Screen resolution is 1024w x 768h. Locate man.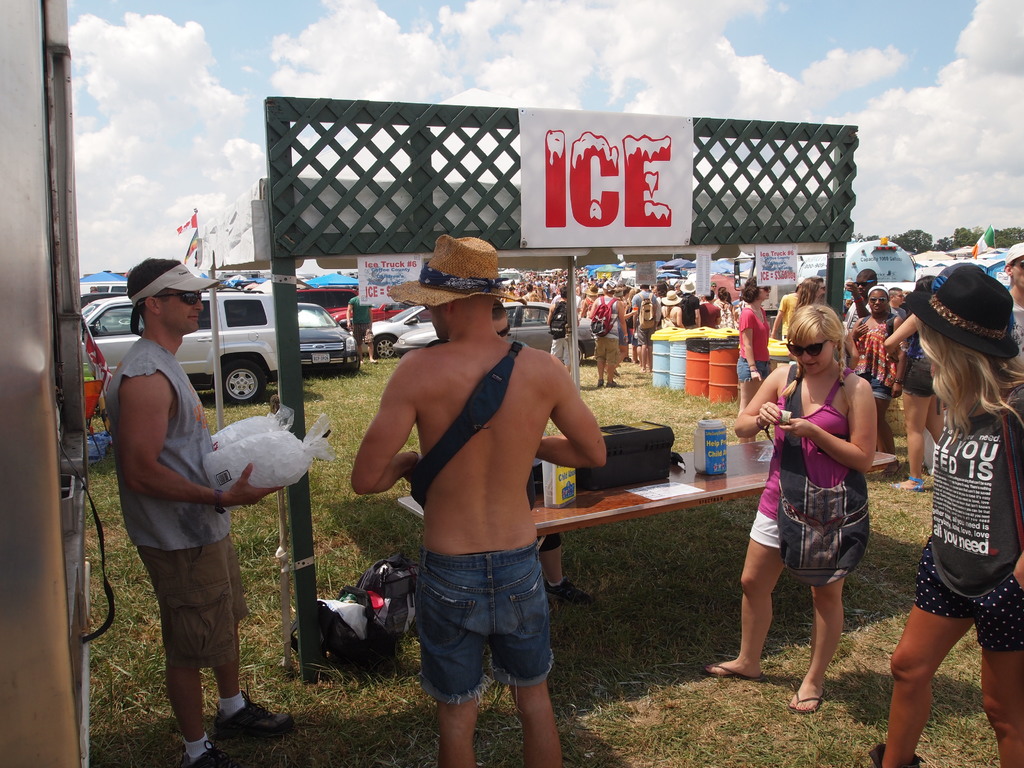
634/284/659/375.
